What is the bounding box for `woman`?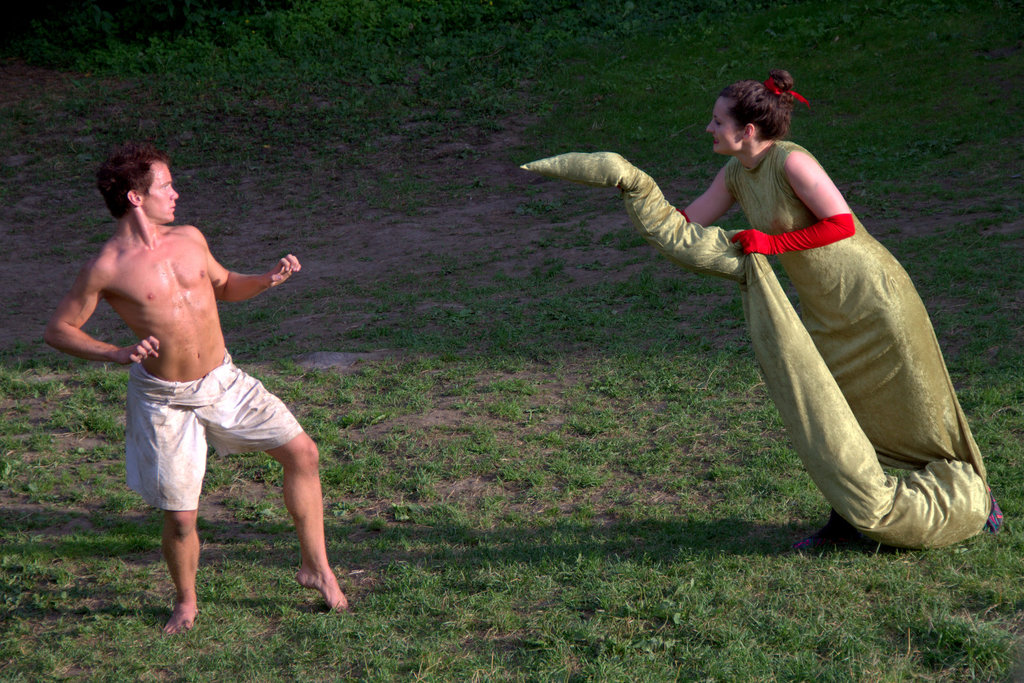
bbox=[514, 61, 1000, 586].
